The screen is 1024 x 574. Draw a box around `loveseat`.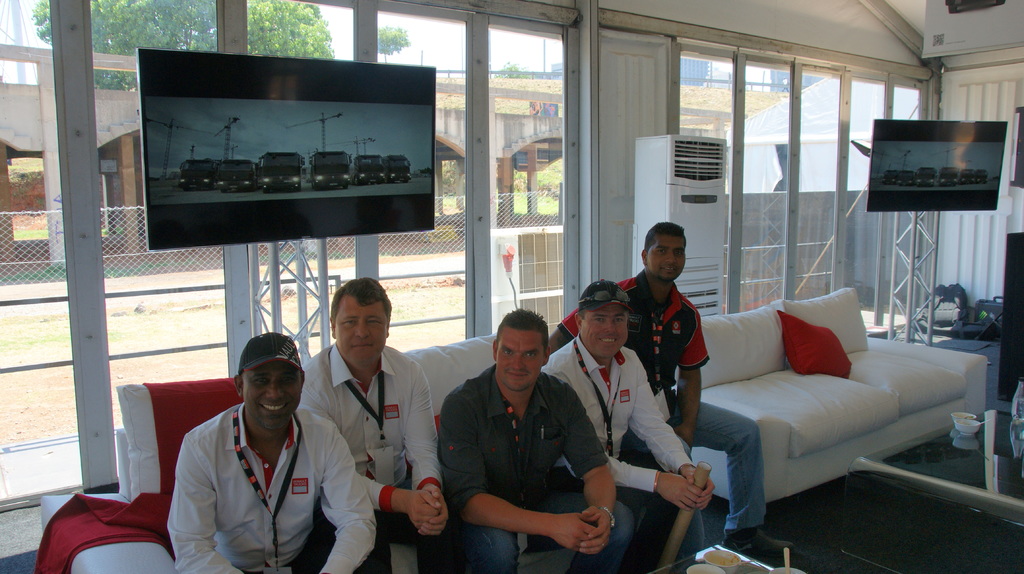
l=652, t=286, r=967, b=522.
